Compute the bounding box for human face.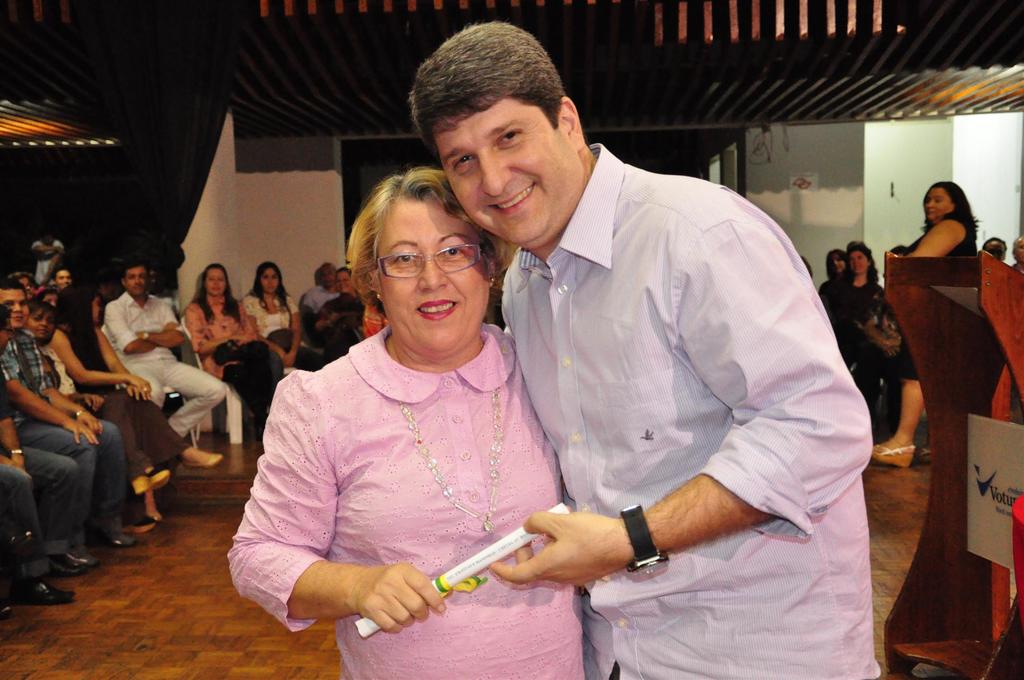
[982,241,1004,259].
